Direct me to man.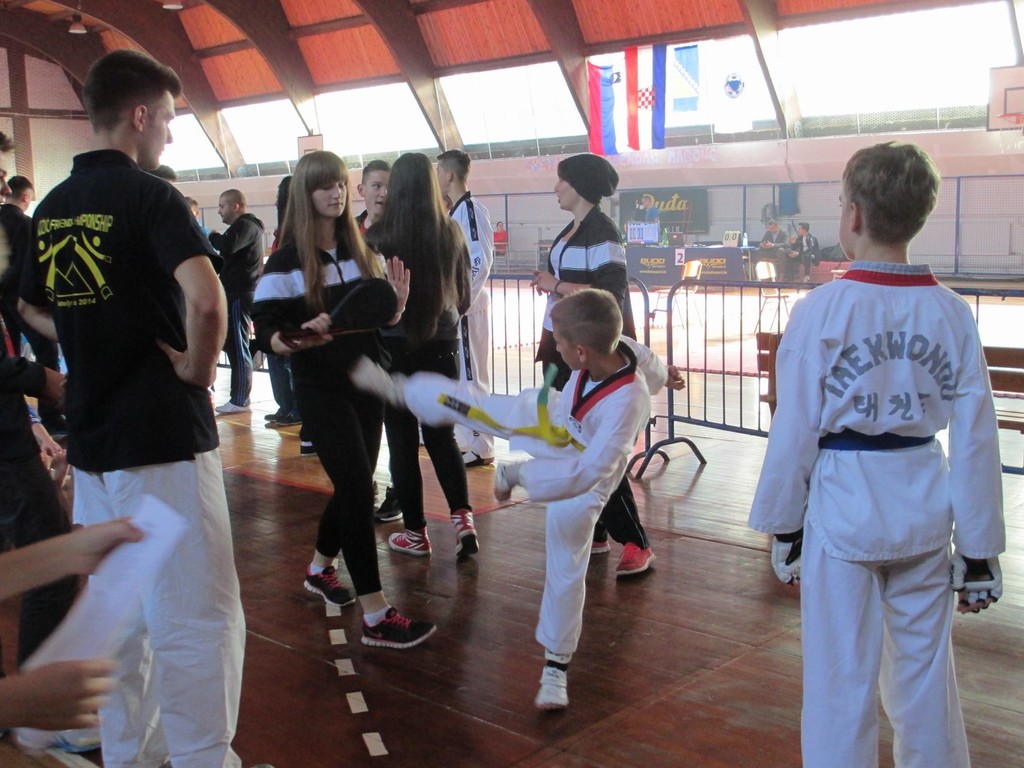
Direction: box(788, 216, 826, 282).
